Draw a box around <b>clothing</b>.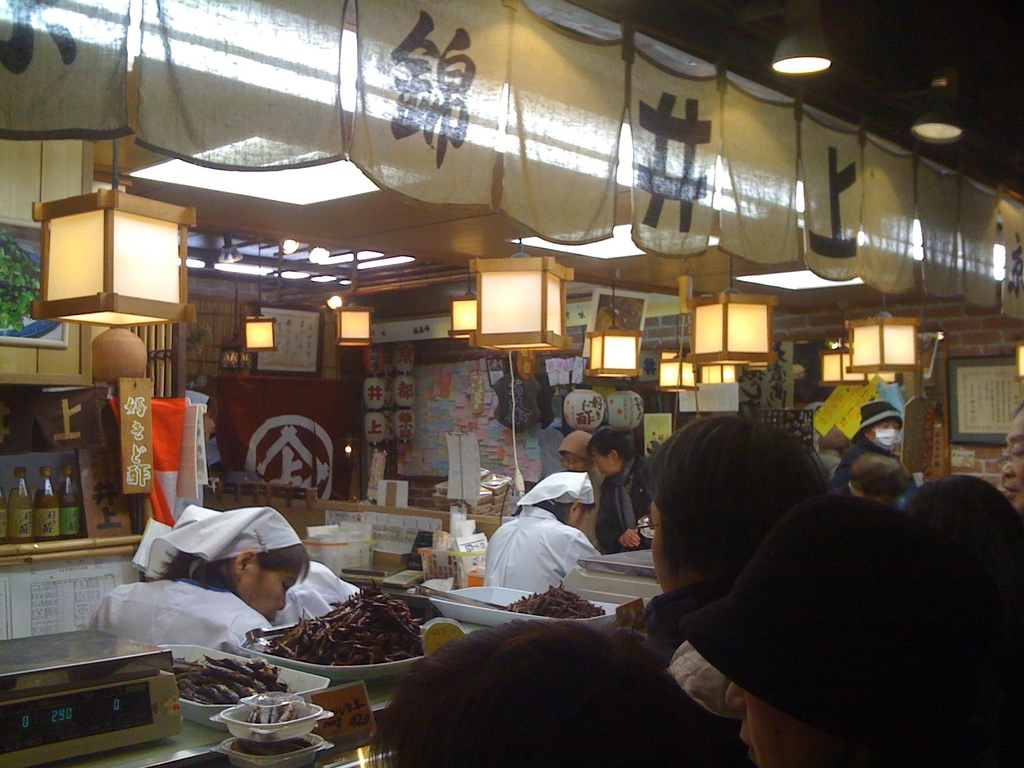
562/430/600/463.
